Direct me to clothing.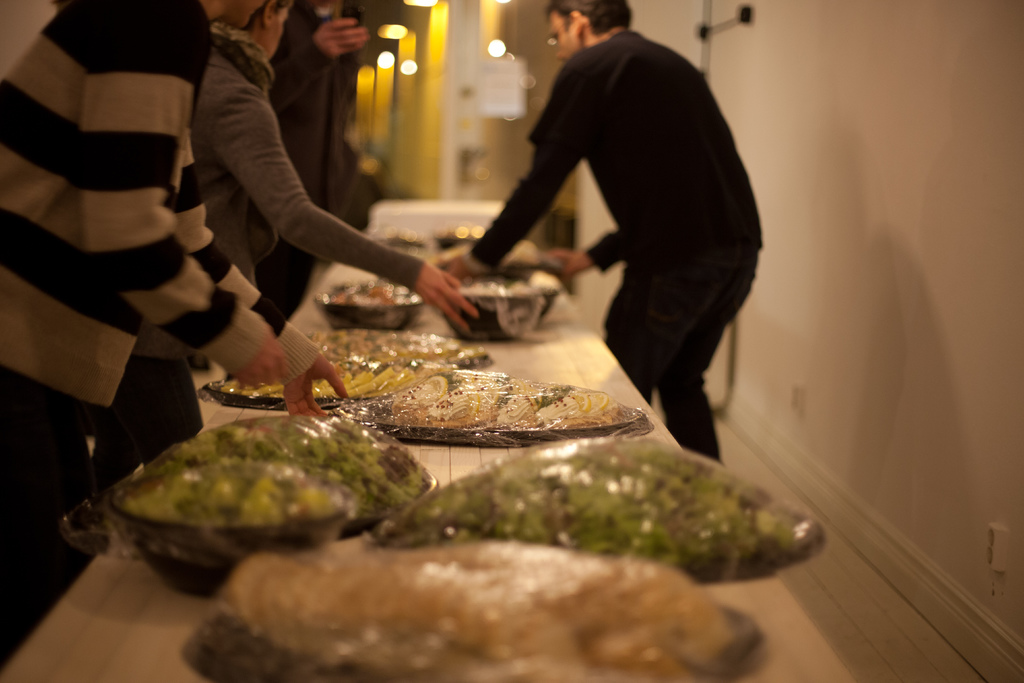
Direction: rect(0, 0, 320, 412).
